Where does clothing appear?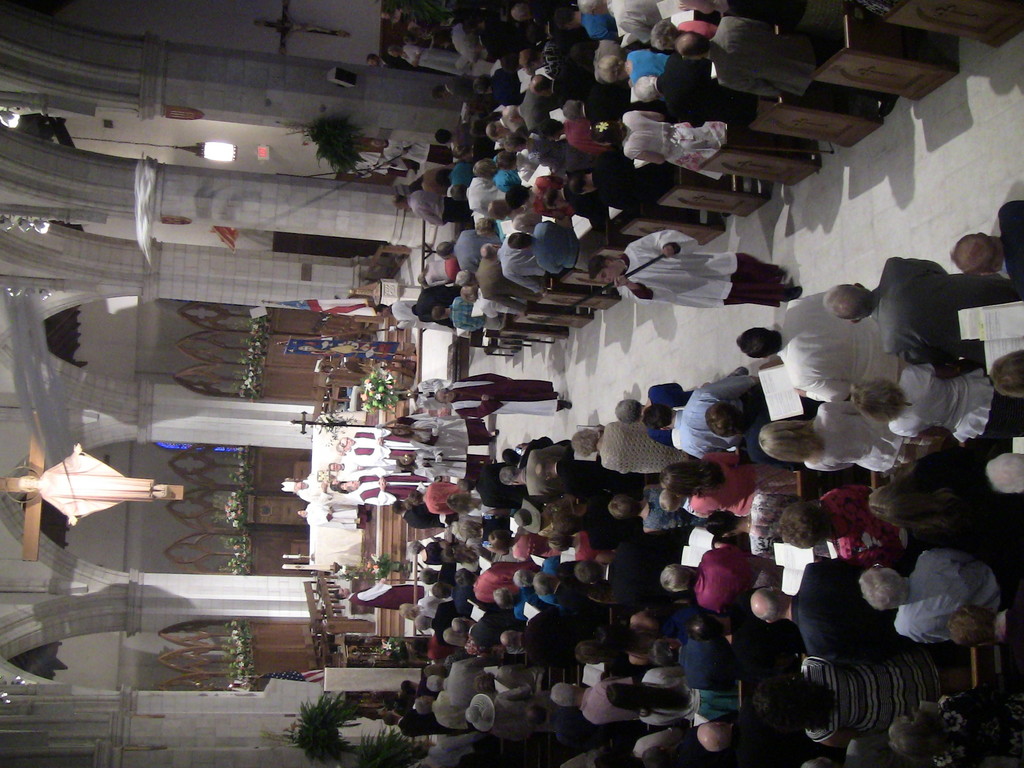
Appears at select_region(872, 254, 1018, 365).
